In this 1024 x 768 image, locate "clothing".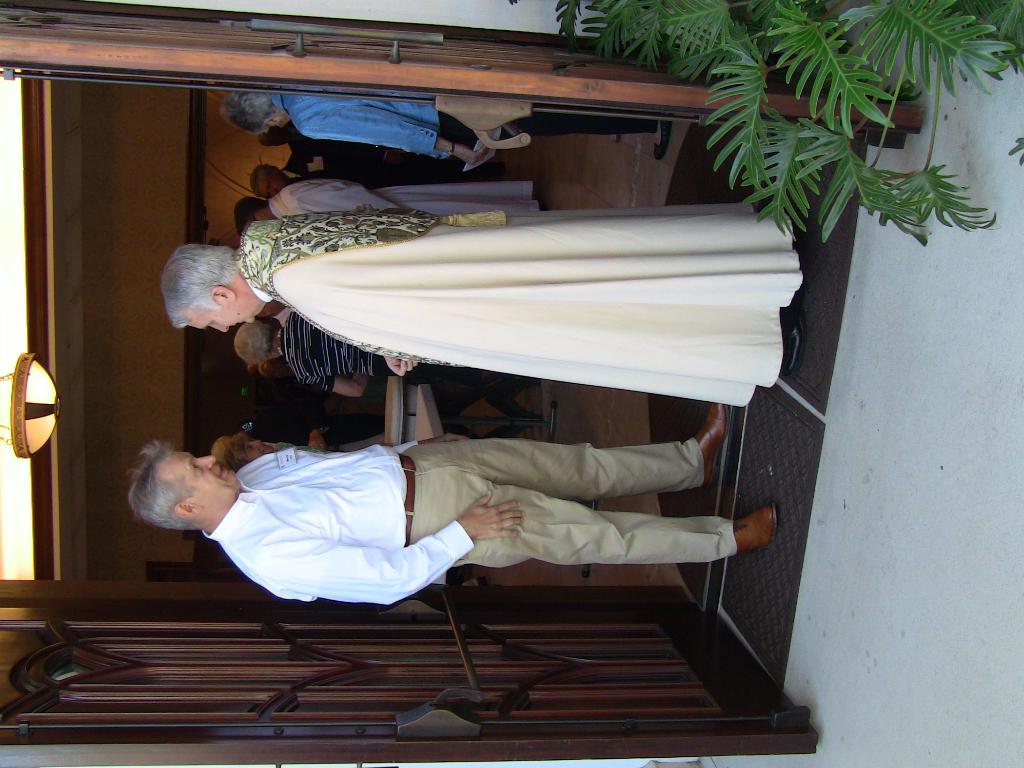
Bounding box: <region>265, 177, 541, 212</region>.
